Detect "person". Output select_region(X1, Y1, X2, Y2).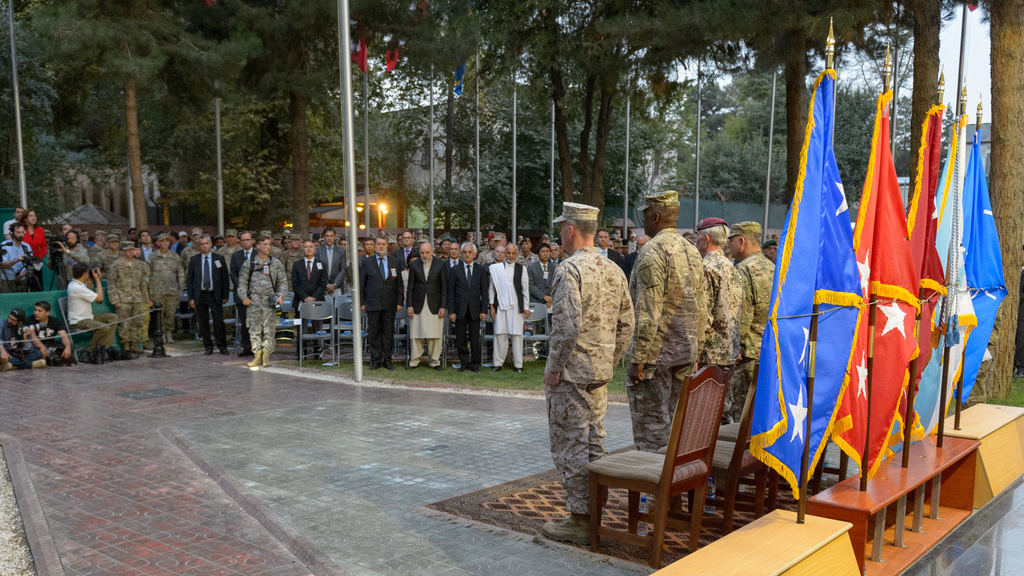
select_region(520, 243, 540, 262).
